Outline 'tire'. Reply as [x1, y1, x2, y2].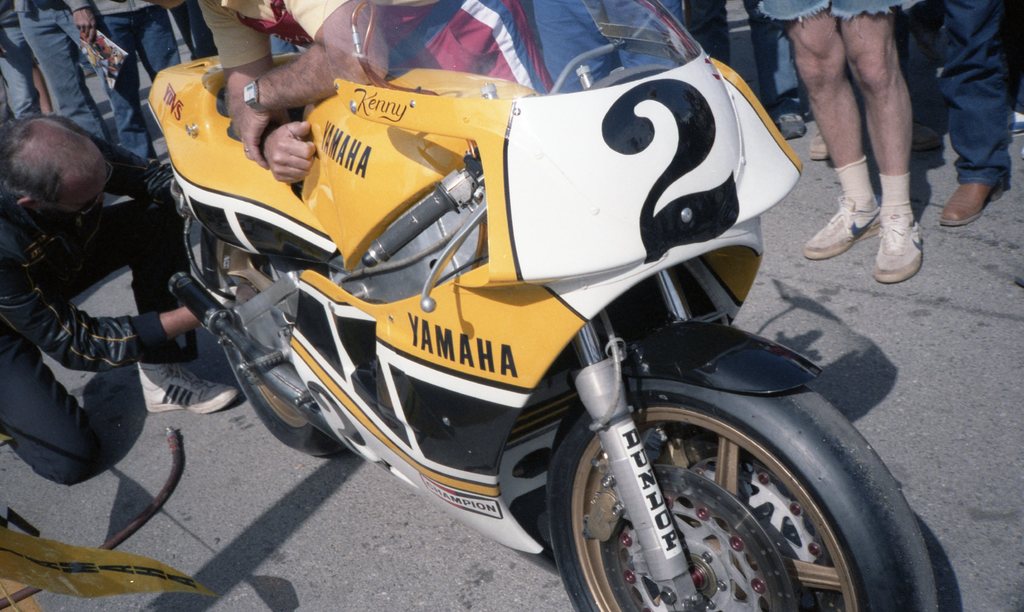
[524, 379, 934, 611].
